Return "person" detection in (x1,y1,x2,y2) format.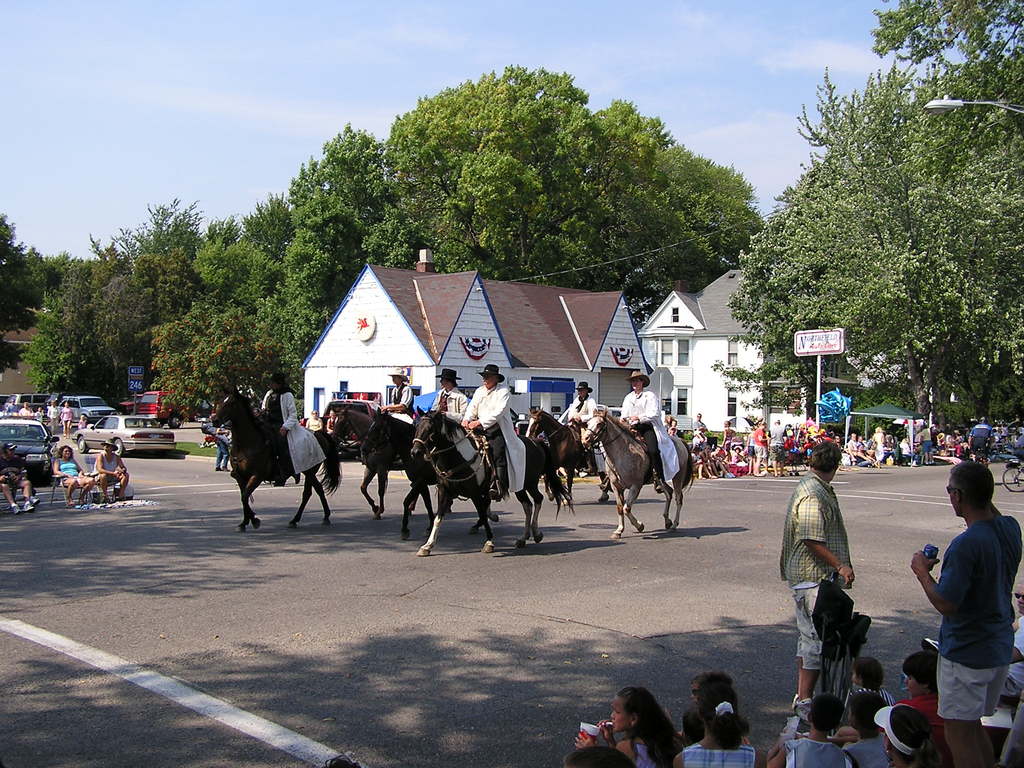
(563,381,614,484).
